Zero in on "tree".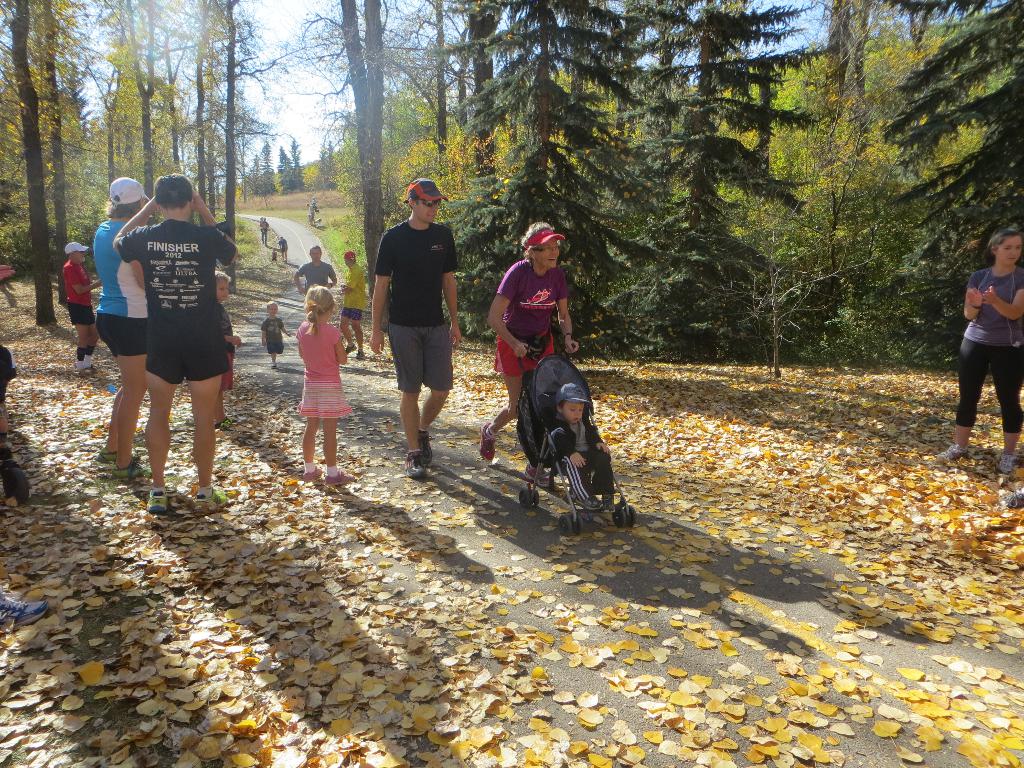
Zeroed in: select_region(880, 0, 1021, 317).
